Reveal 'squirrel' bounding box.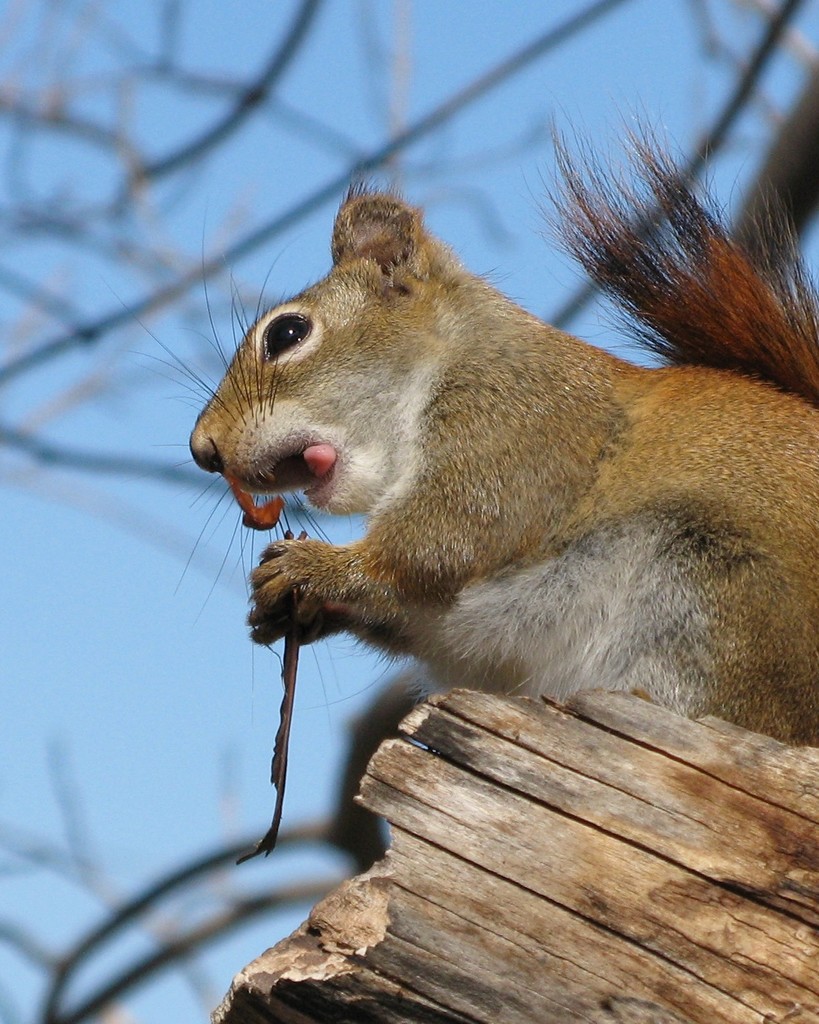
Revealed: <box>97,76,818,744</box>.
